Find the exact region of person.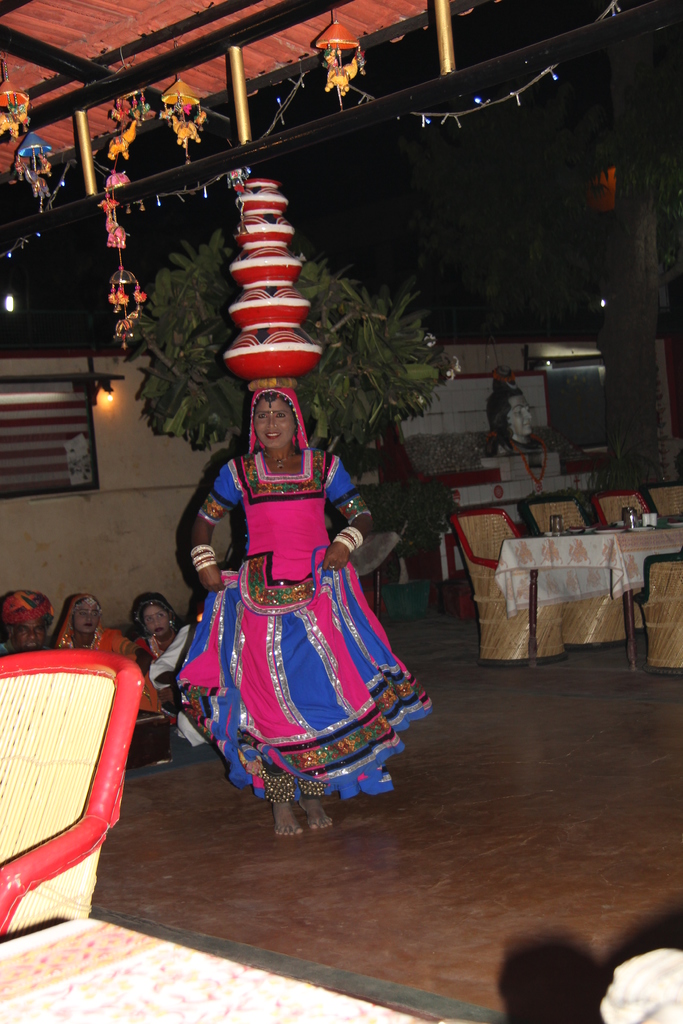
Exact region: region(0, 588, 55, 641).
